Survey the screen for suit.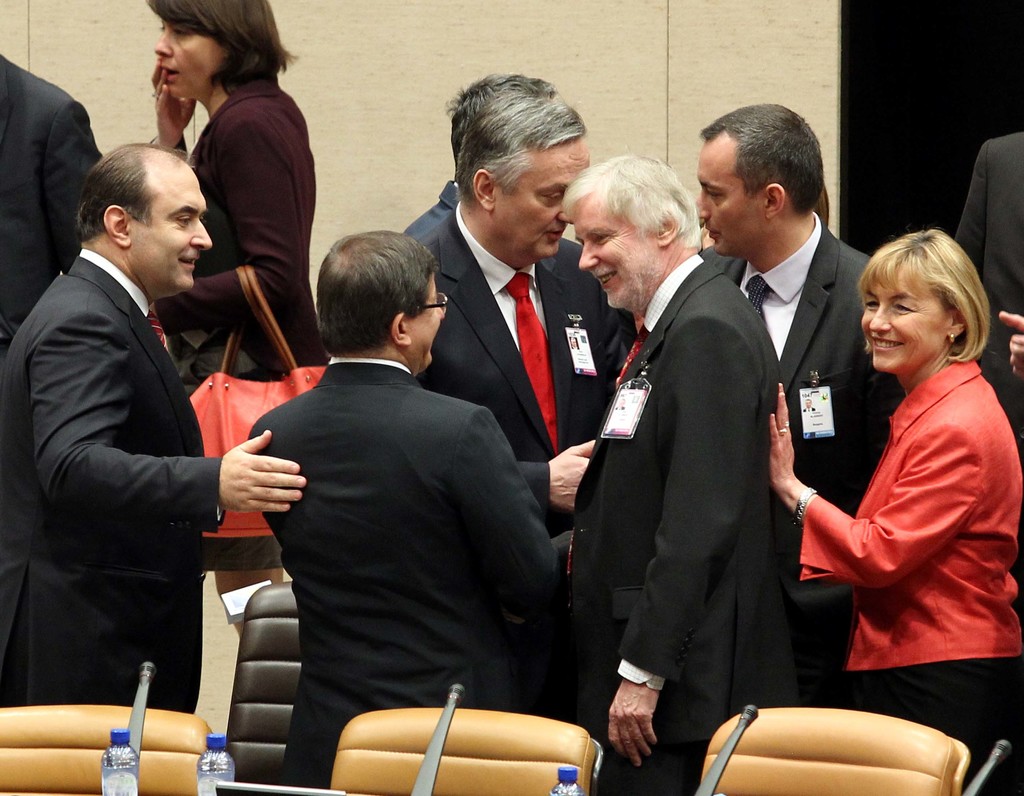
Survey found: pyautogui.locateOnScreen(143, 77, 330, 380).
